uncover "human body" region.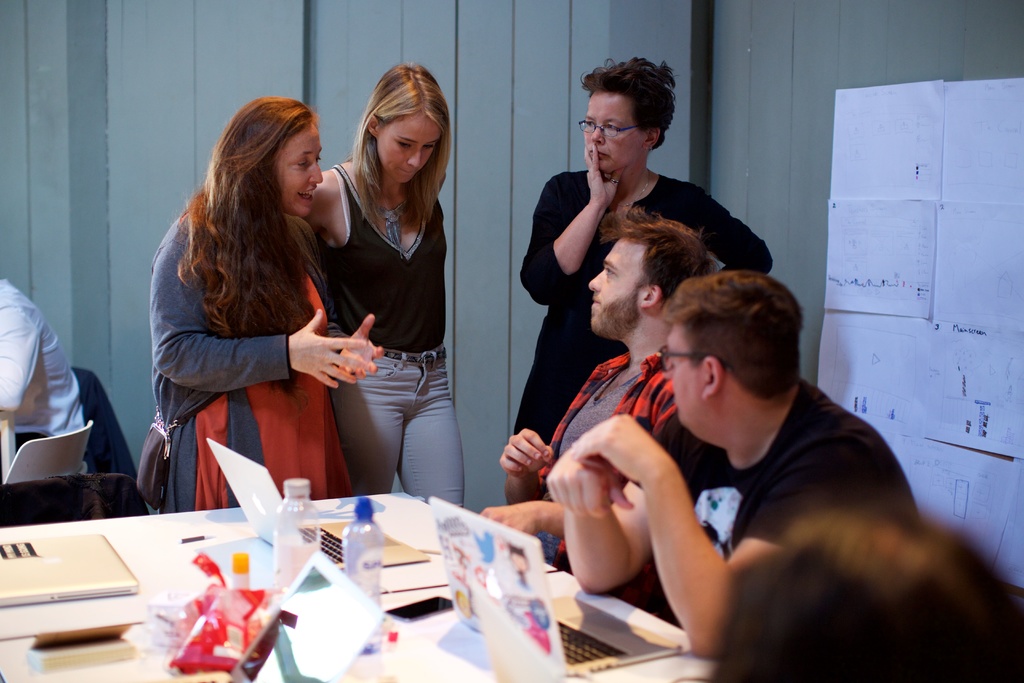
Uncovered: 532/286/955/679.
